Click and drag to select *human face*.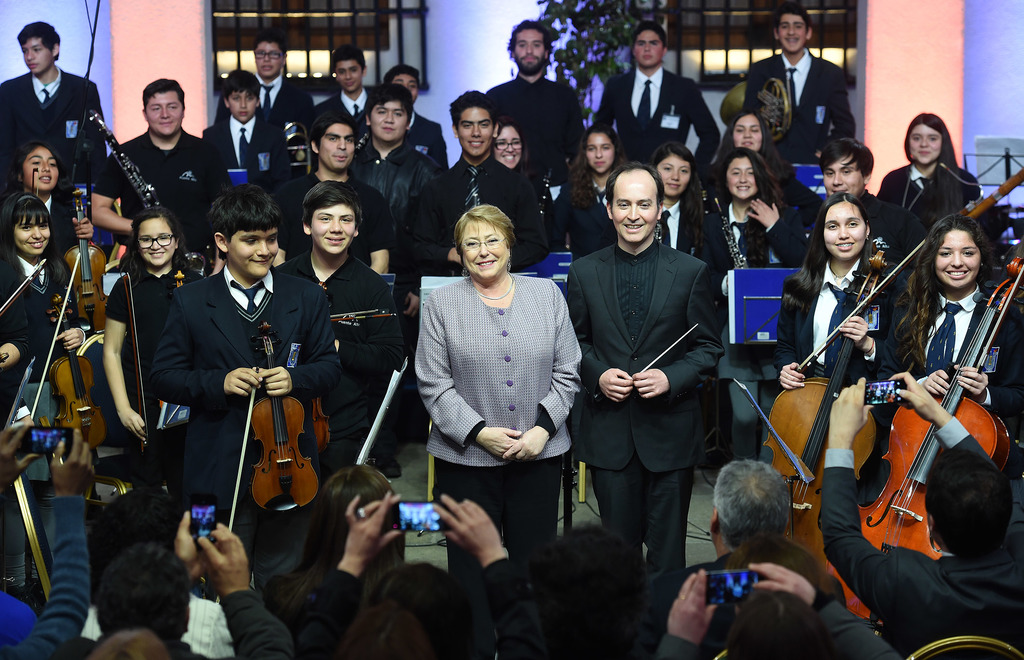
Selection: {"left": 321, "top": 125, "right": 353, "bottom": 168}.
